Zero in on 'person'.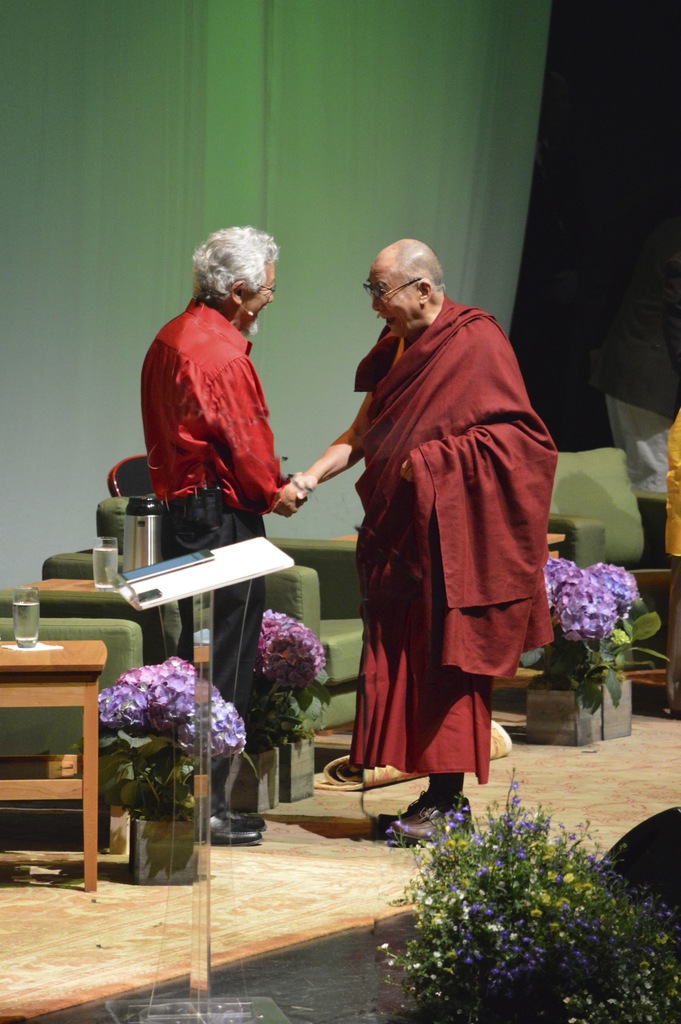
Zeroed in: (291,244,559,843).
